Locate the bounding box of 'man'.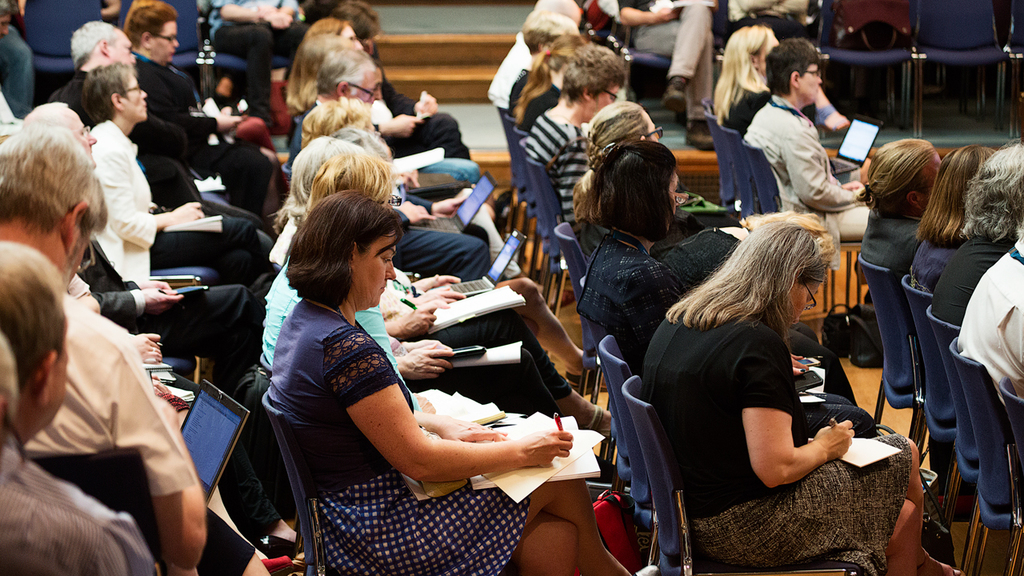
Bounding box: (left=20, top=103, right=250, bottom=396).
